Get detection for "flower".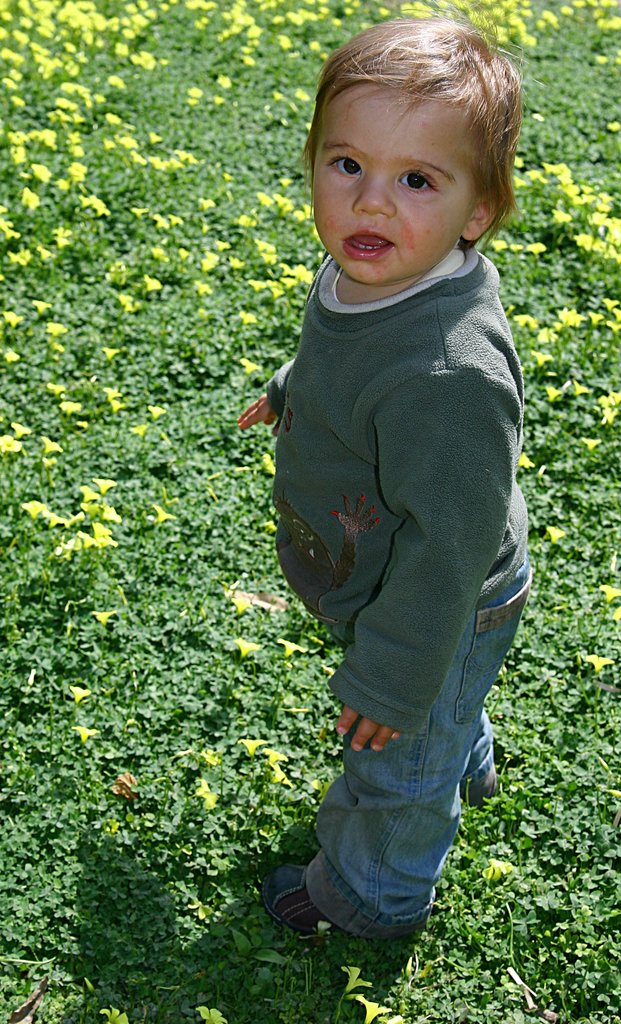
Detection: 516 449 535 468.
